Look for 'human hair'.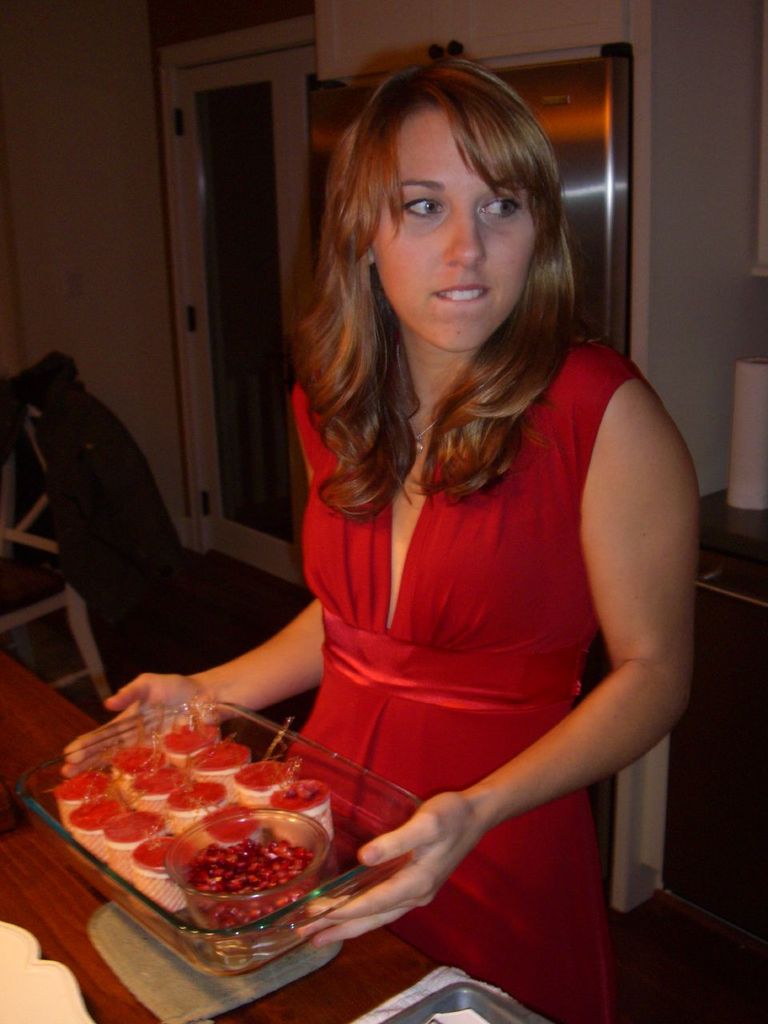
Found: <region>279, 54, 584, 526</region>.
